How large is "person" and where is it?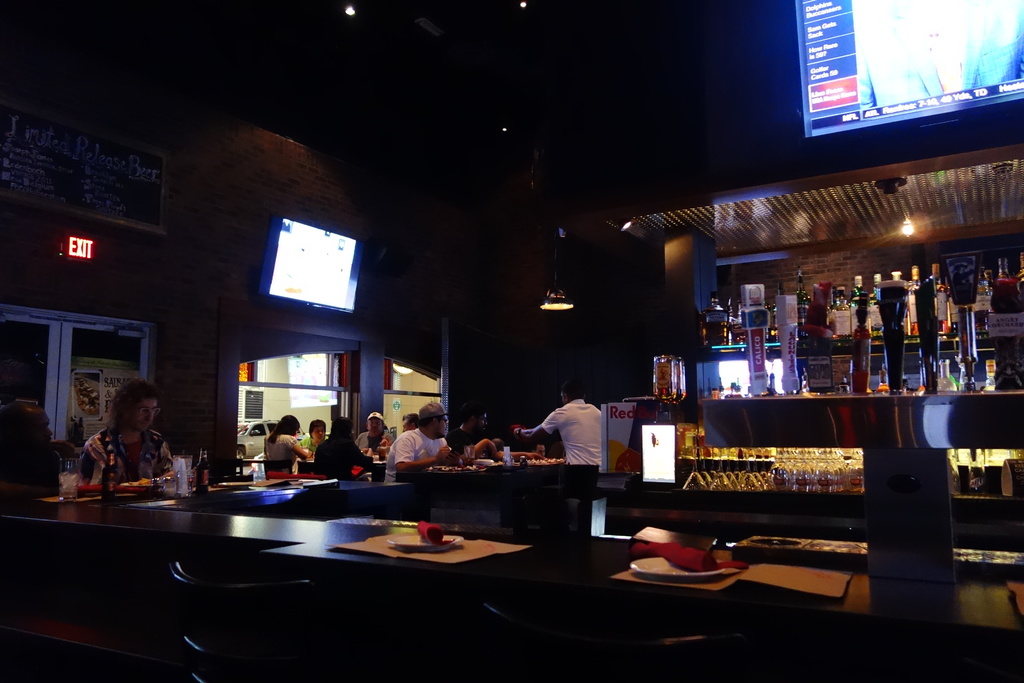
Bounding box: detection(0, 402, 64, 500).
